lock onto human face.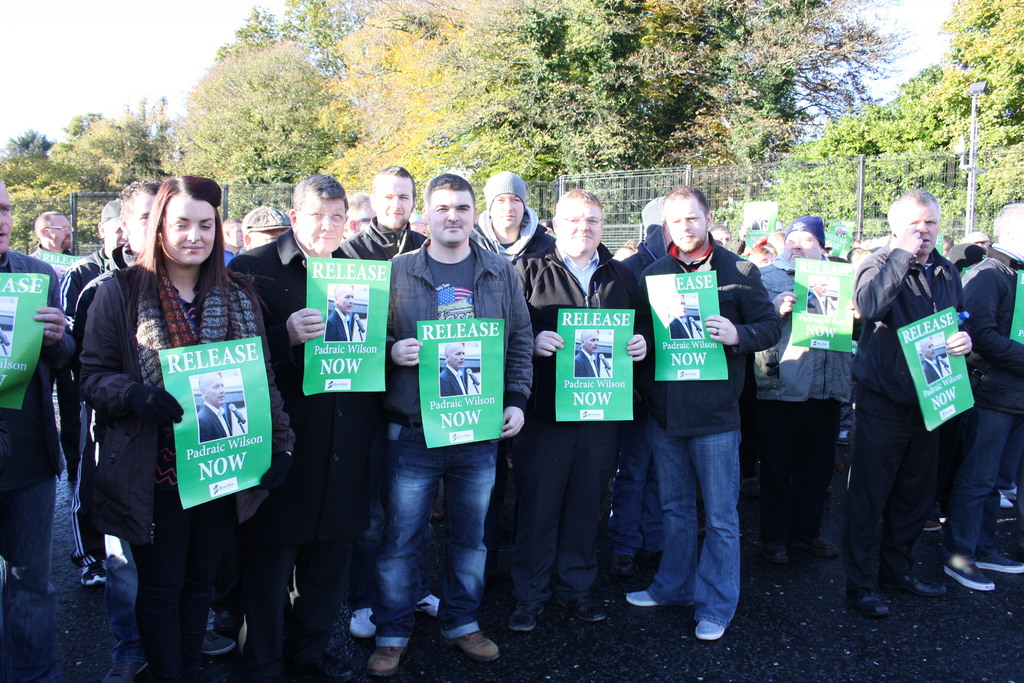
Locked: 426 190 472 243.
